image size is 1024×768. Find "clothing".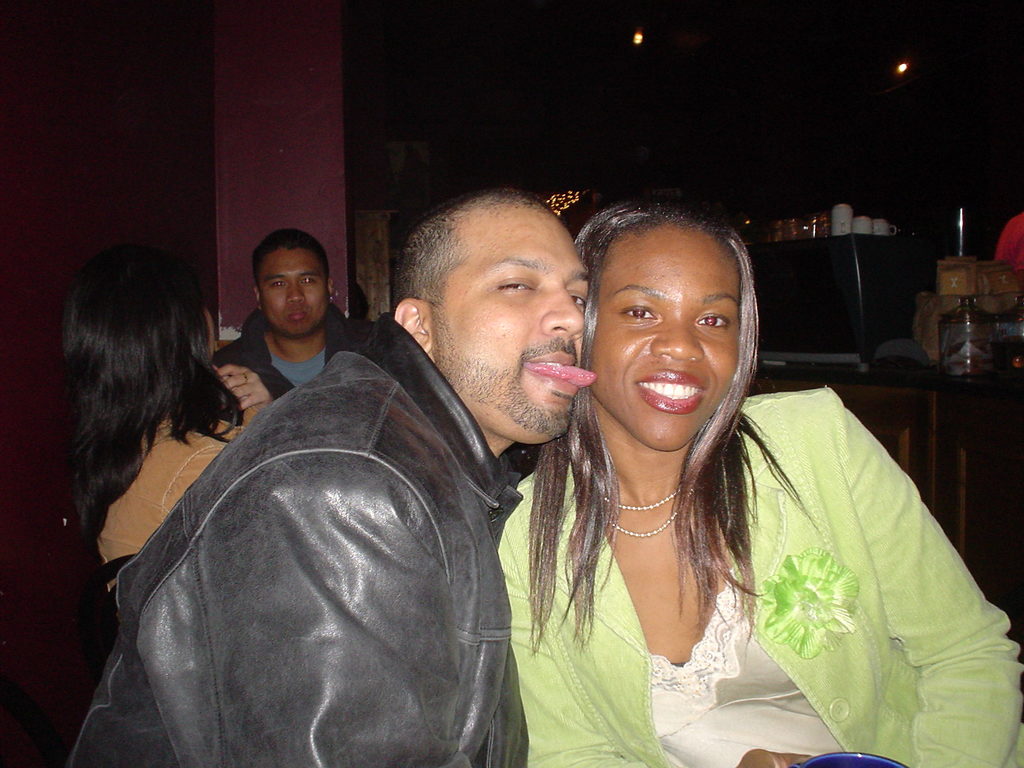
l=93, t=416, r=216, b=590.
